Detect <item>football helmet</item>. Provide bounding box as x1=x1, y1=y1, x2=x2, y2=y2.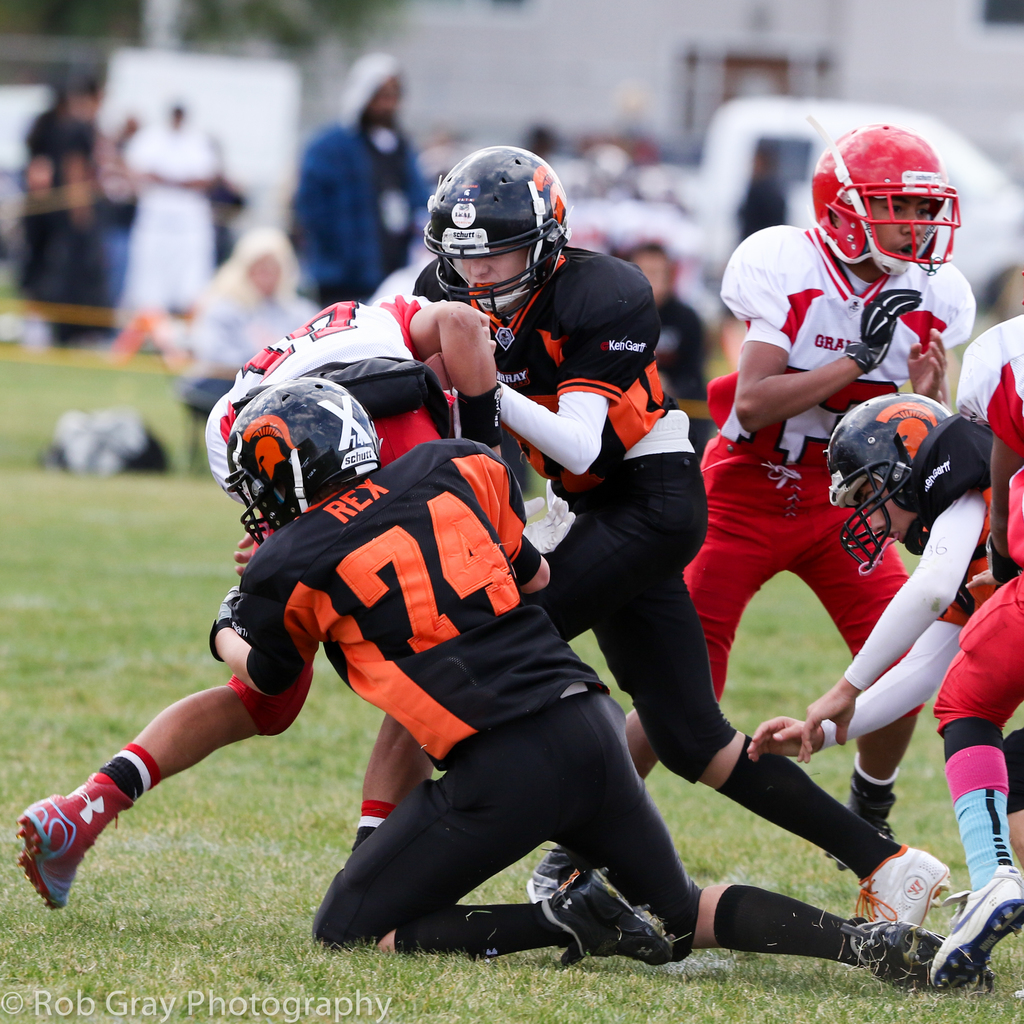
x1=817, y1=392, x2=954, y2=574.
